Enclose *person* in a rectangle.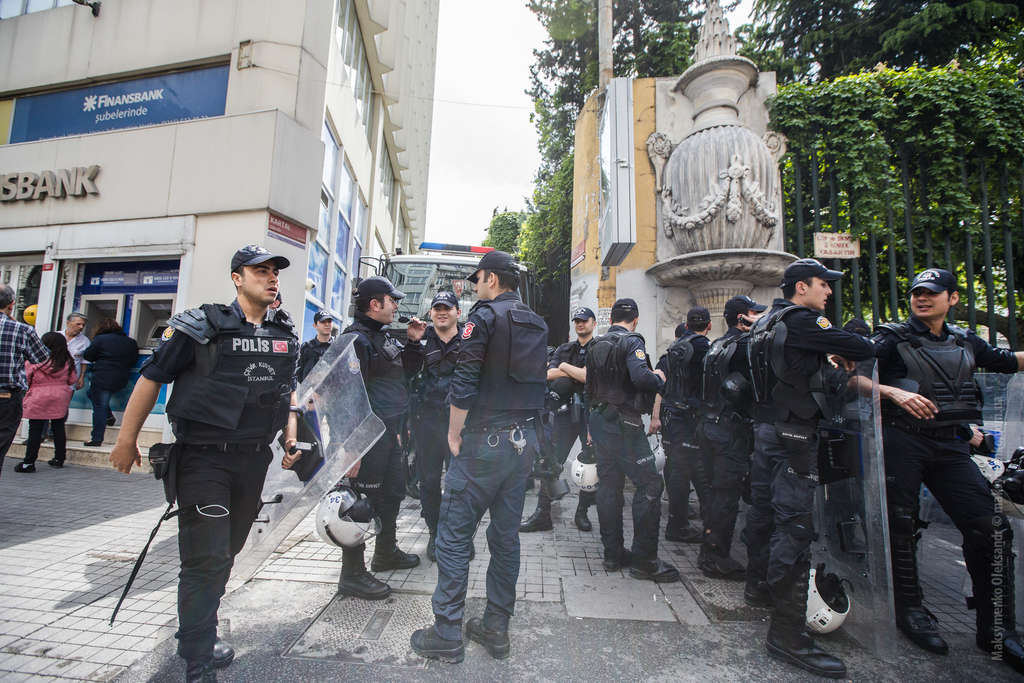
[left=662, top=309, right=704, bottom=536].
